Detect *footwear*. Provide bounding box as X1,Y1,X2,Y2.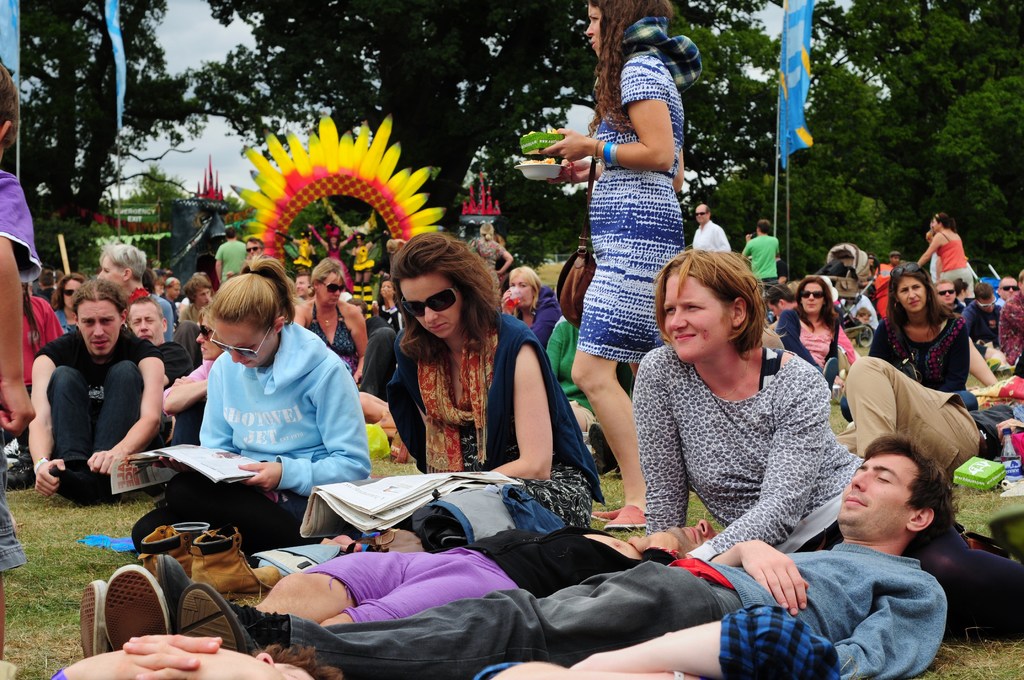
3,453,36,492.
